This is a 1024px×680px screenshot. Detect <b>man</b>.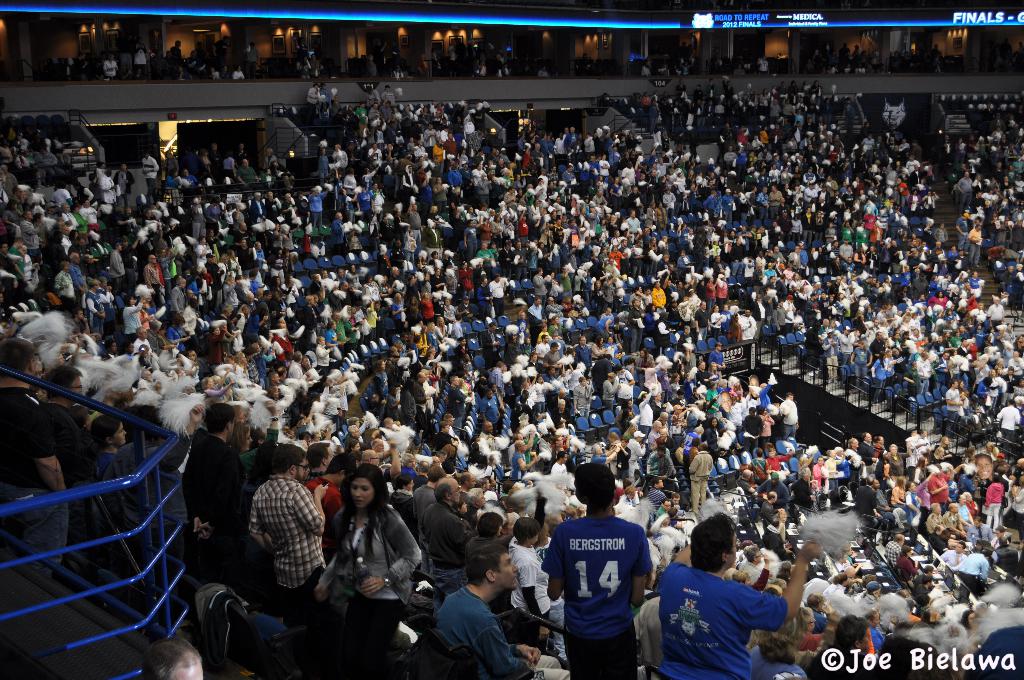
x1=884, y1=532, x2=906, y2=571.
